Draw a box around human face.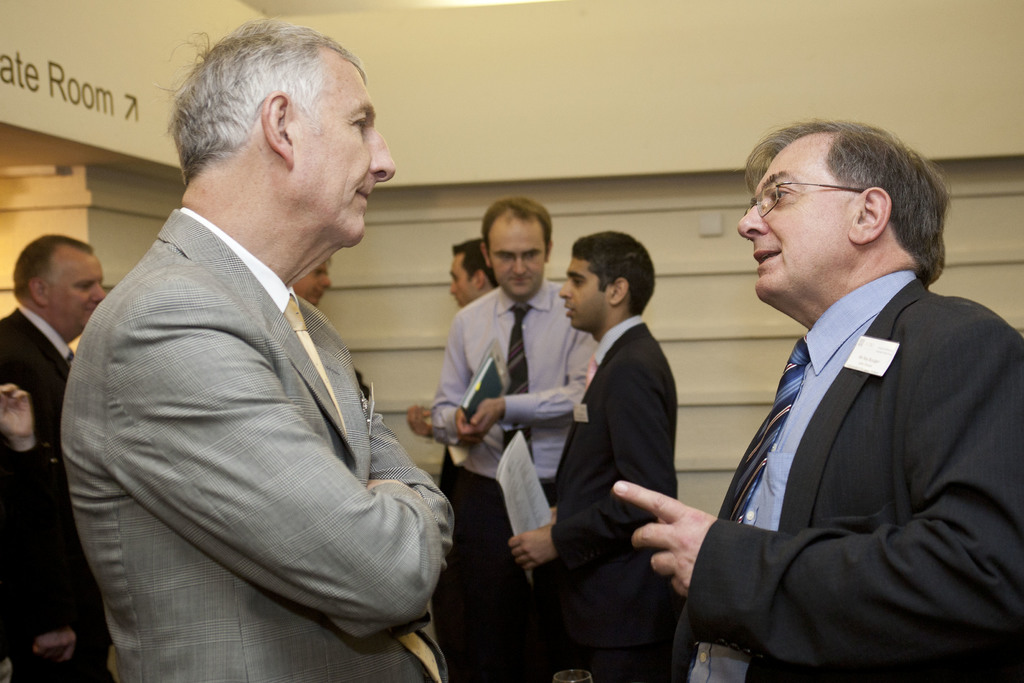
<bbox>561, 259, 611, 331</bbox>.
